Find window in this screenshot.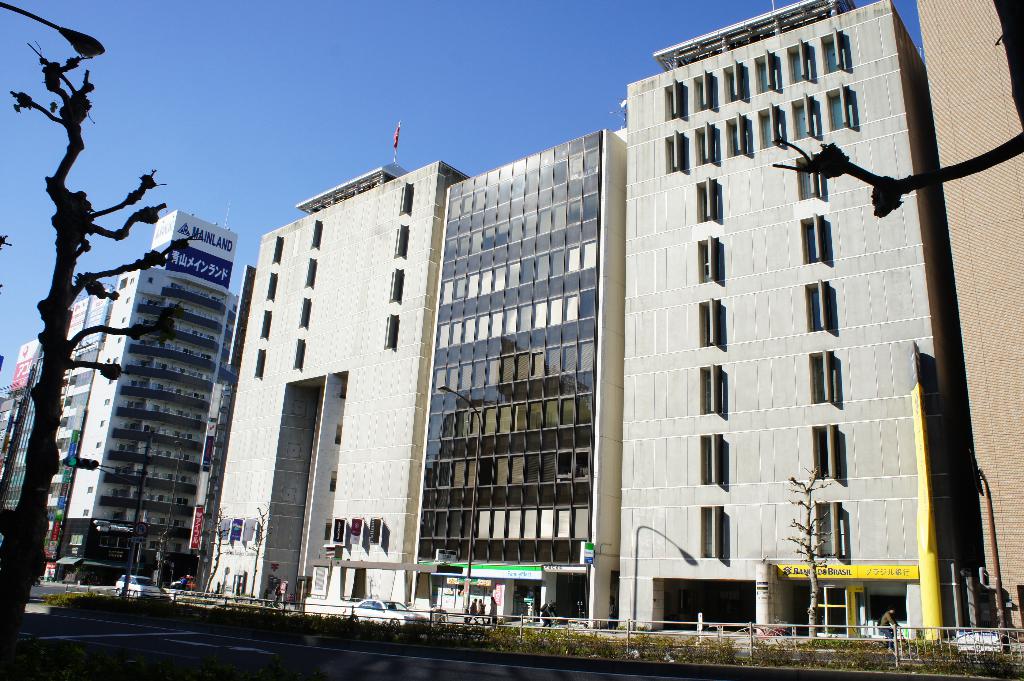
The bounding box for window is left=295, top=340, right=304, bottom=371.
